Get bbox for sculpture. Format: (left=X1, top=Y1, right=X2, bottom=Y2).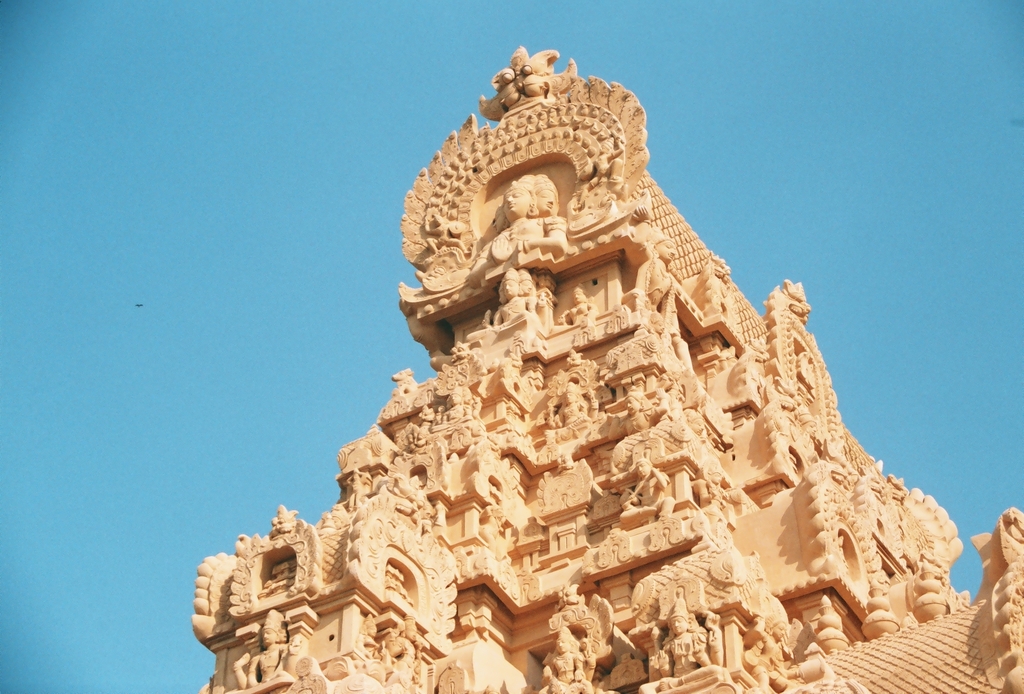
(left=627, top=232, right=676, bottom=337).
